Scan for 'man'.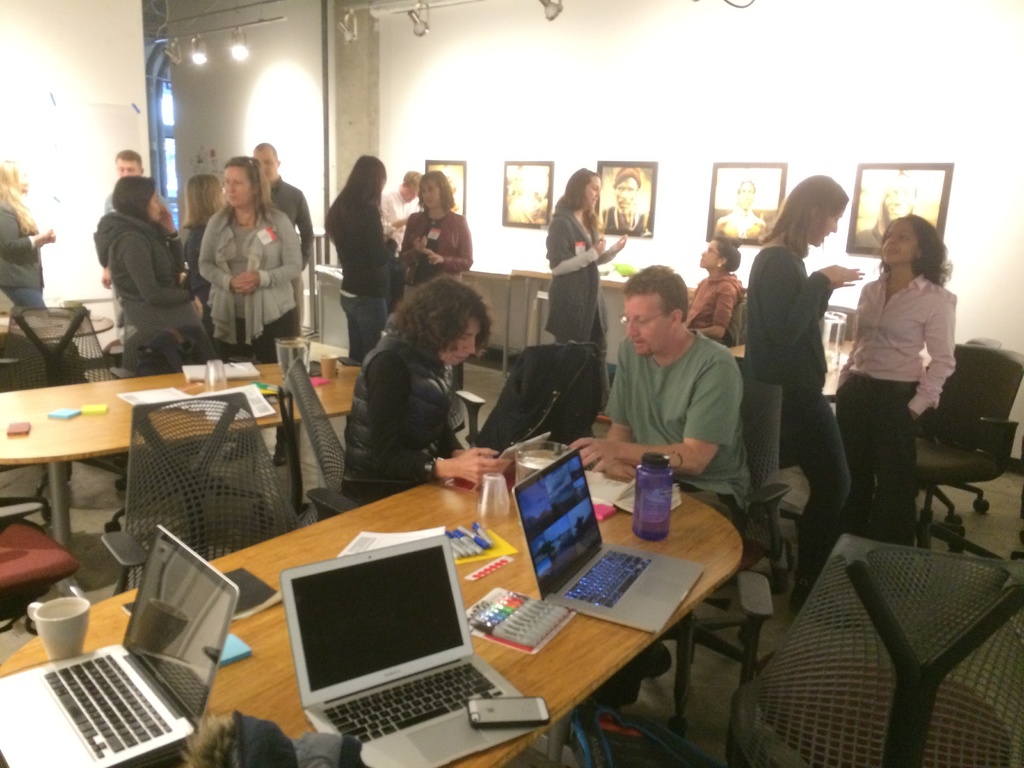
Scan result: bbox=(572, 262, 756, 704).
